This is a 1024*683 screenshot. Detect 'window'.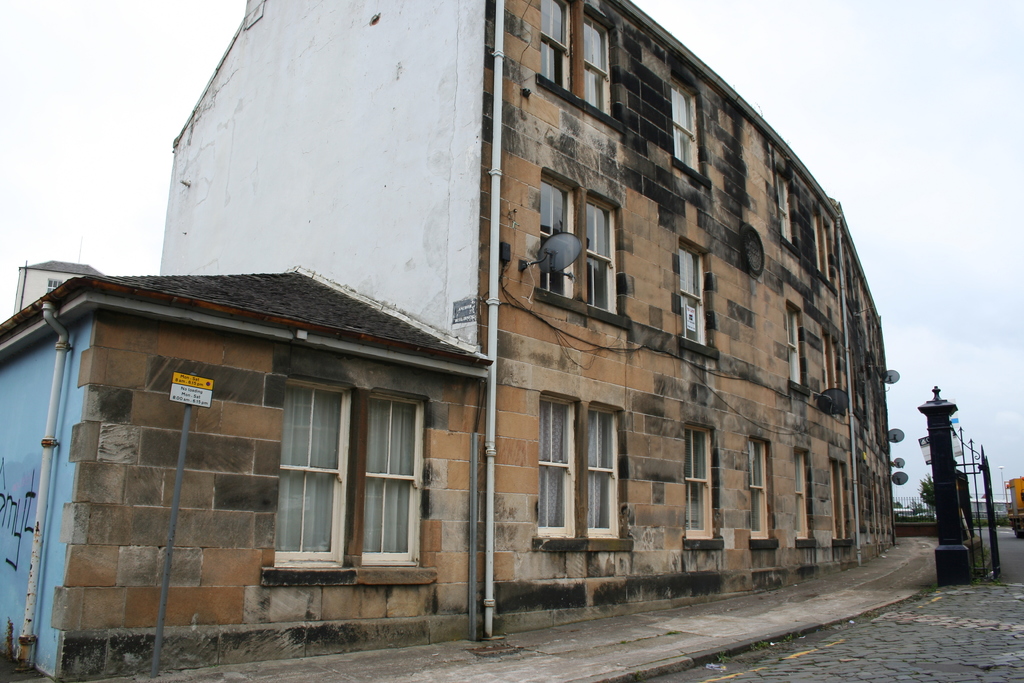
579, 0, 617, 122.
